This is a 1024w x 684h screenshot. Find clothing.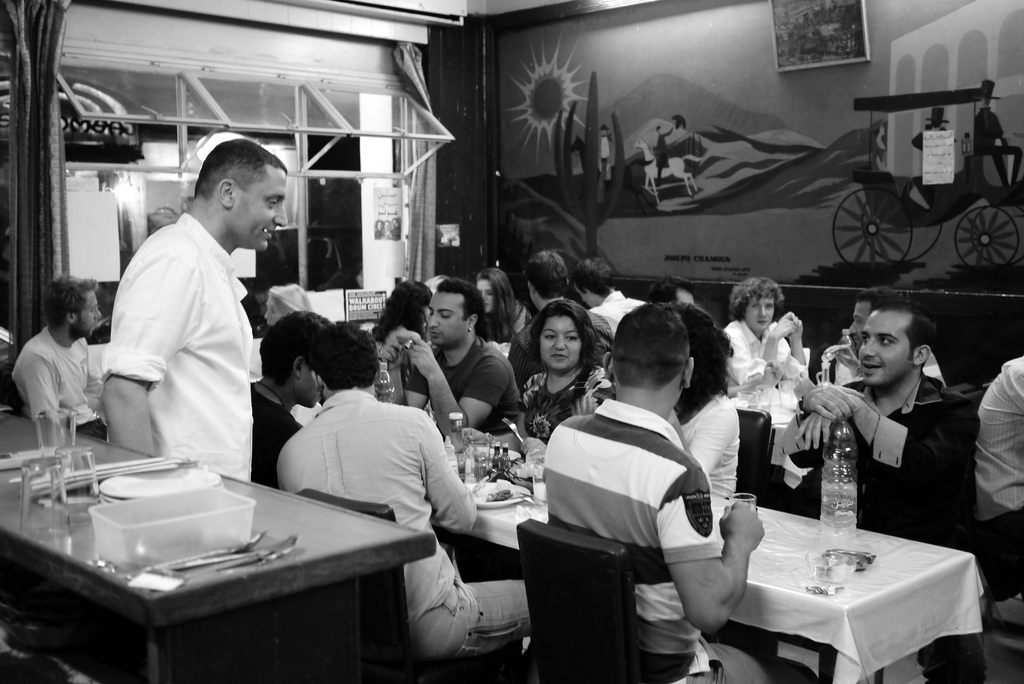
Bounding box: (left=778, top=368, right=982, bottom=683).
